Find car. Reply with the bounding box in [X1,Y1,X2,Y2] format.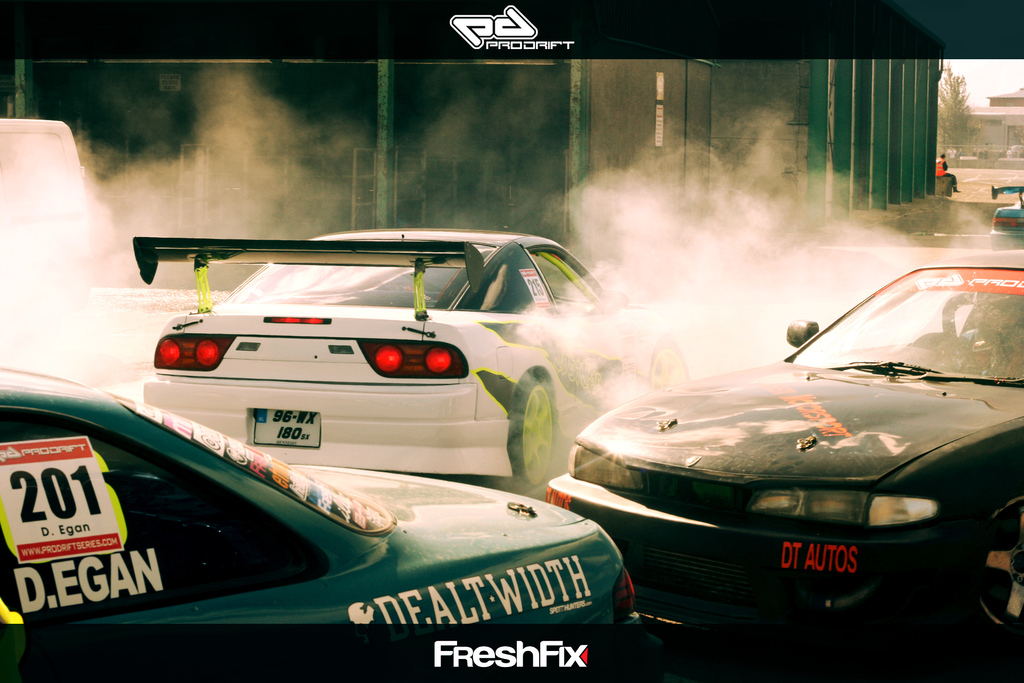
[0,361,646,628].
